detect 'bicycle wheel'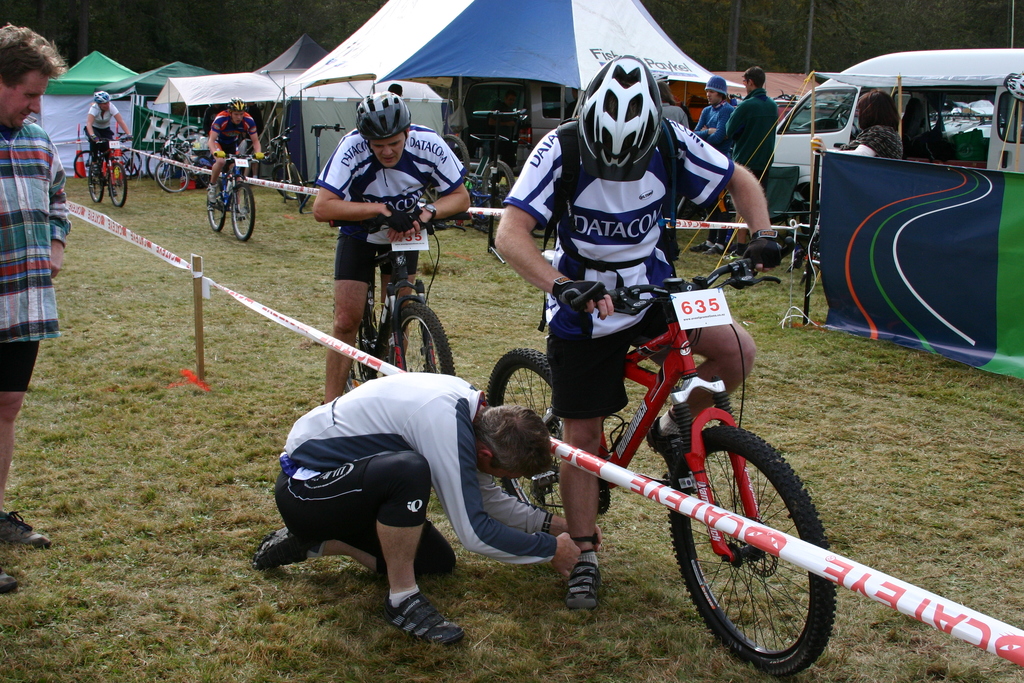
Rect(364, 299, 456, 389)
